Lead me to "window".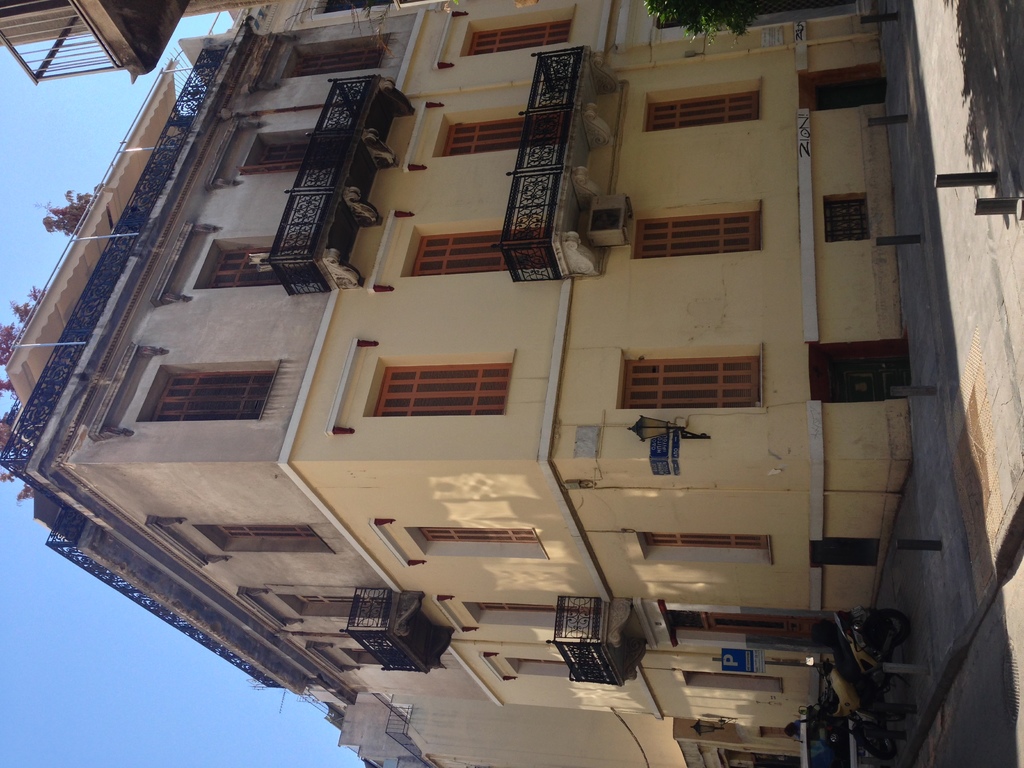
Lead to (644,90,766,132).
